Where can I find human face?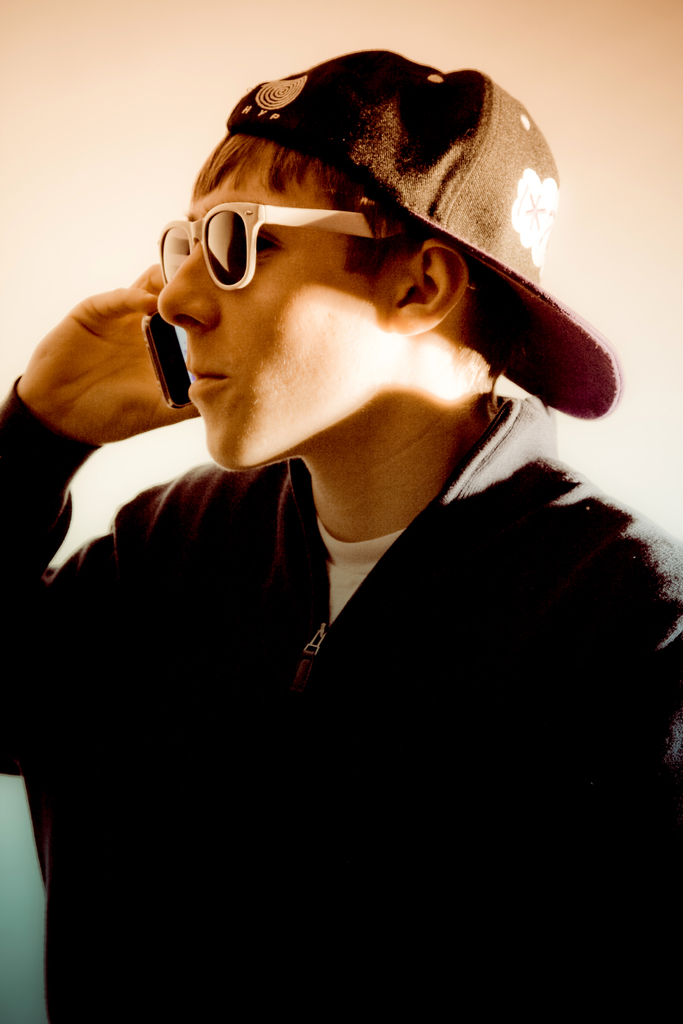
You can find it at crop(157, 141, 391, 475).
